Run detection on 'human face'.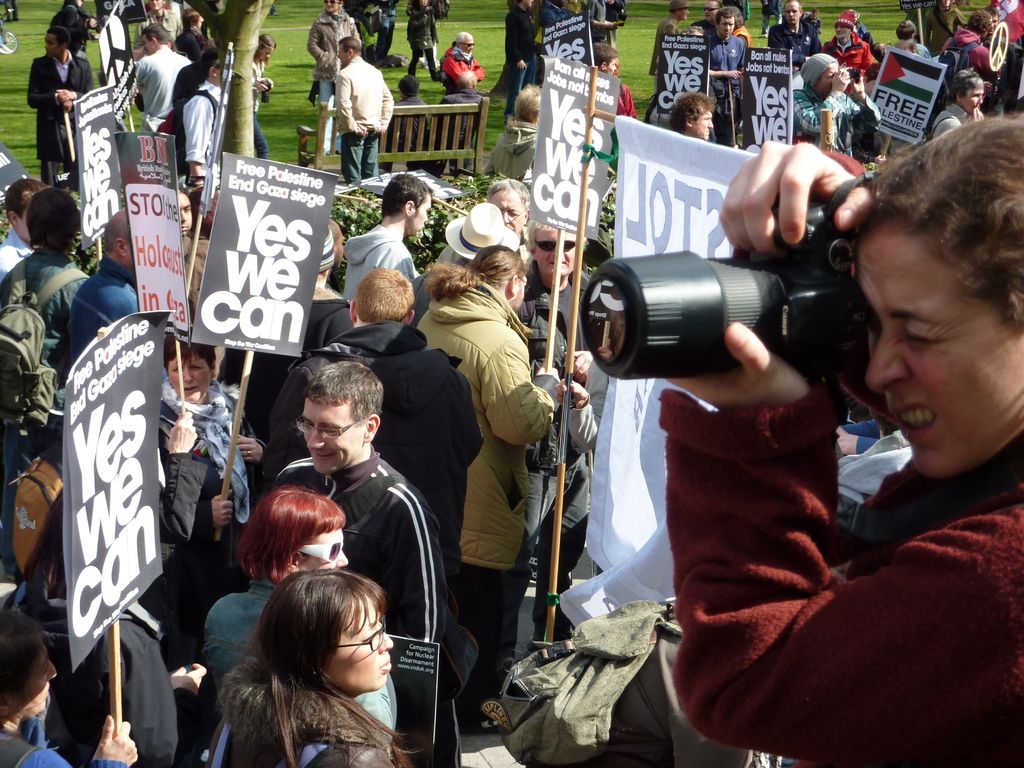
Result: <box>490,193,525,234</box>.
